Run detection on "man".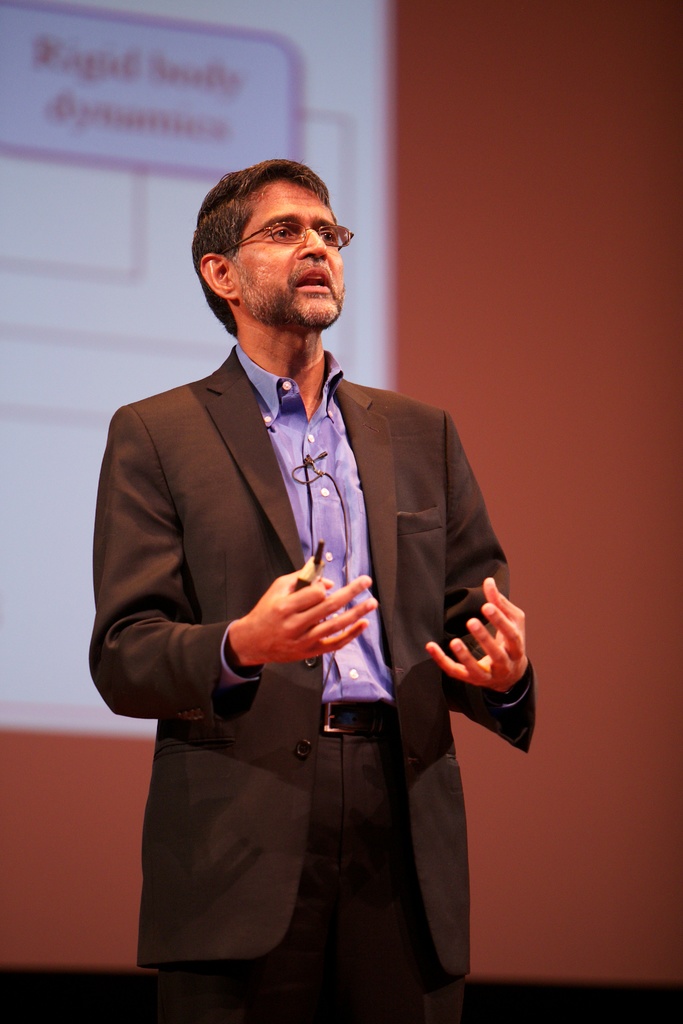
Result: bbox=[91, 152, 522, 973].
